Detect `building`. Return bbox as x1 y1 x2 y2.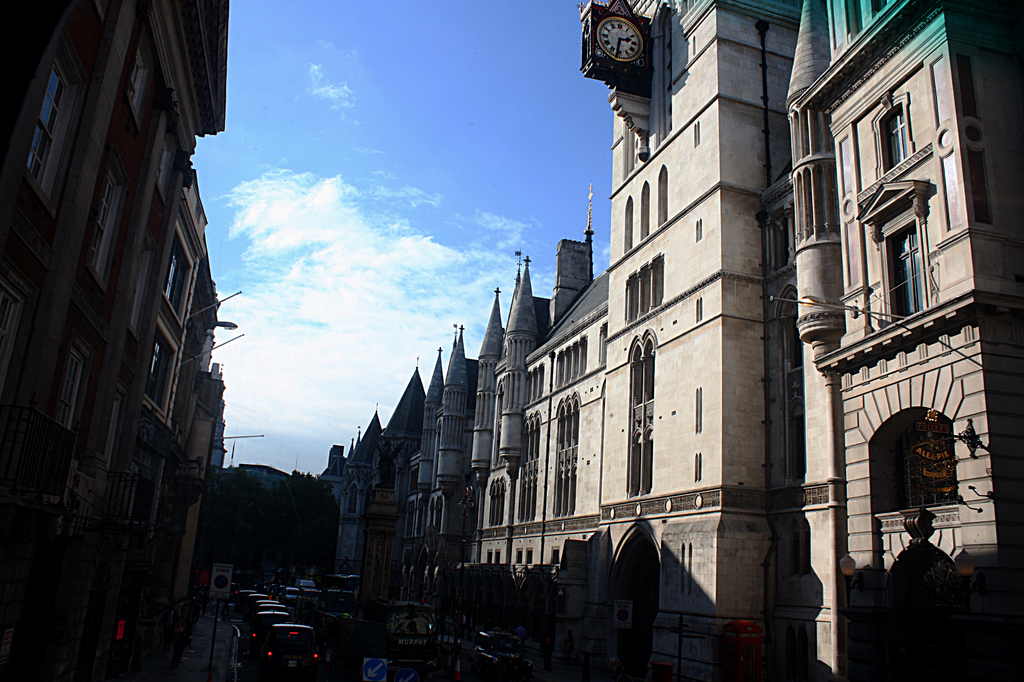
320 0 1023 681.
